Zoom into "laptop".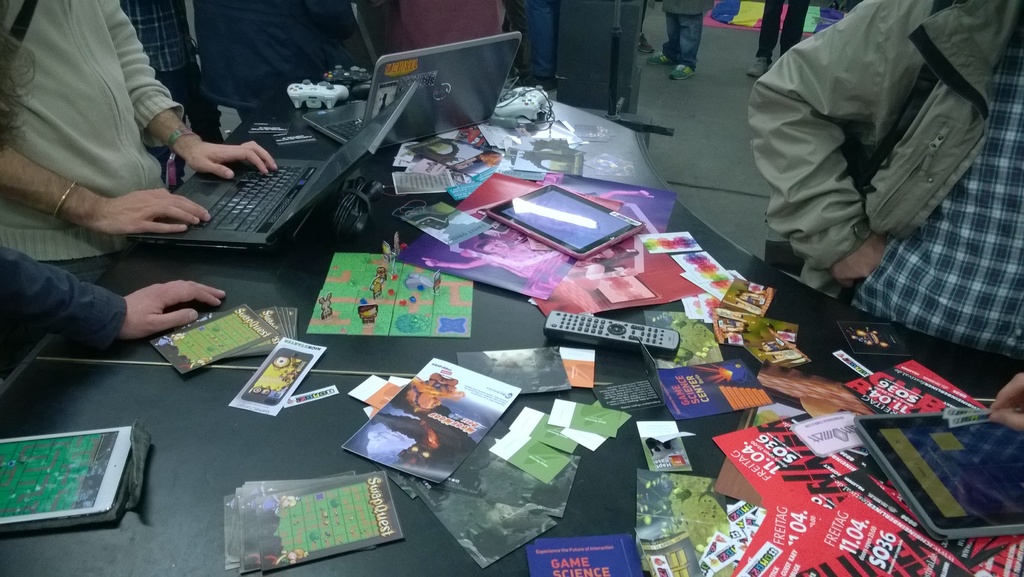
Zoom target: 304:32:519:148.
